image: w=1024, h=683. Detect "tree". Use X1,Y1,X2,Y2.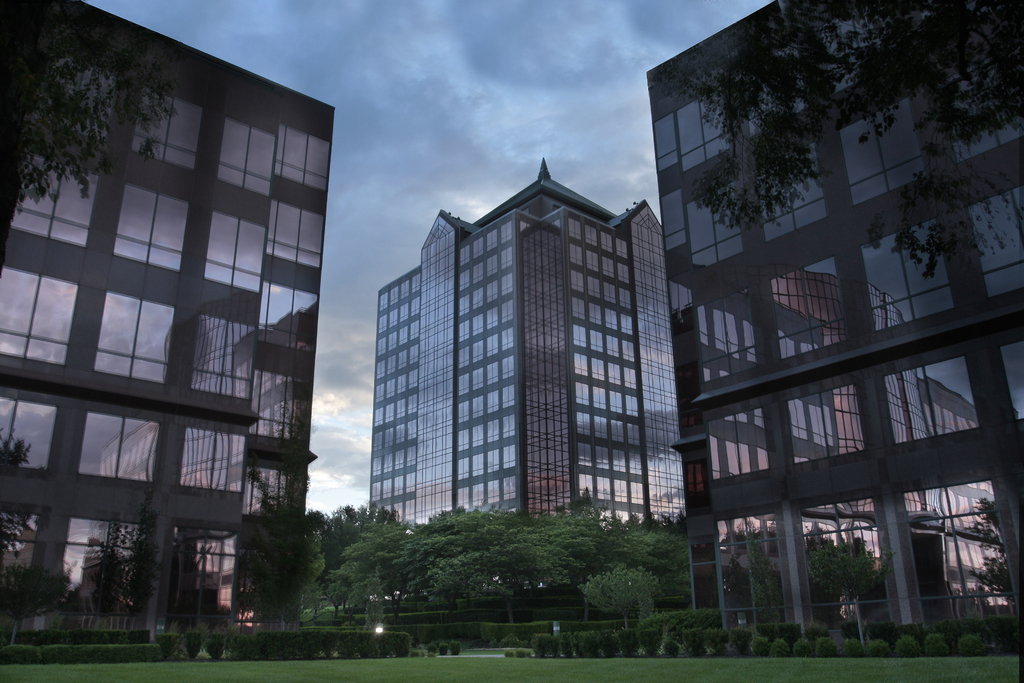
0,0,165,219.
